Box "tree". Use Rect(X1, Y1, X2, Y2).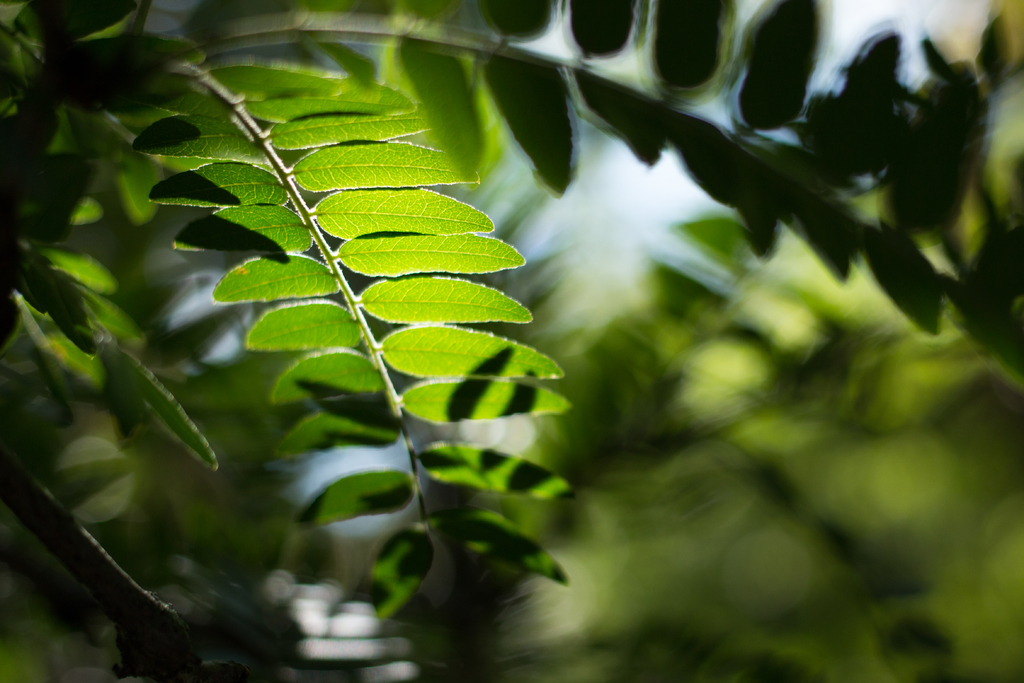
Rect(0, 0, 1023, 682).
